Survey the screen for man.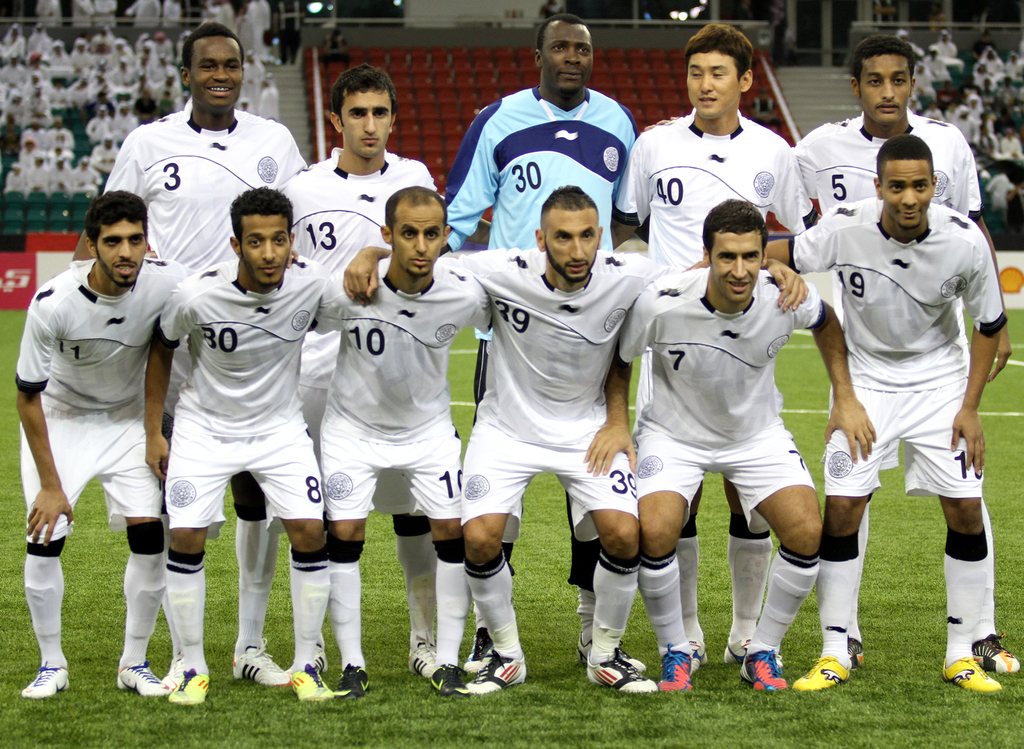
Survey found: (x1=623, y1=15, x2=821, y2=672).
